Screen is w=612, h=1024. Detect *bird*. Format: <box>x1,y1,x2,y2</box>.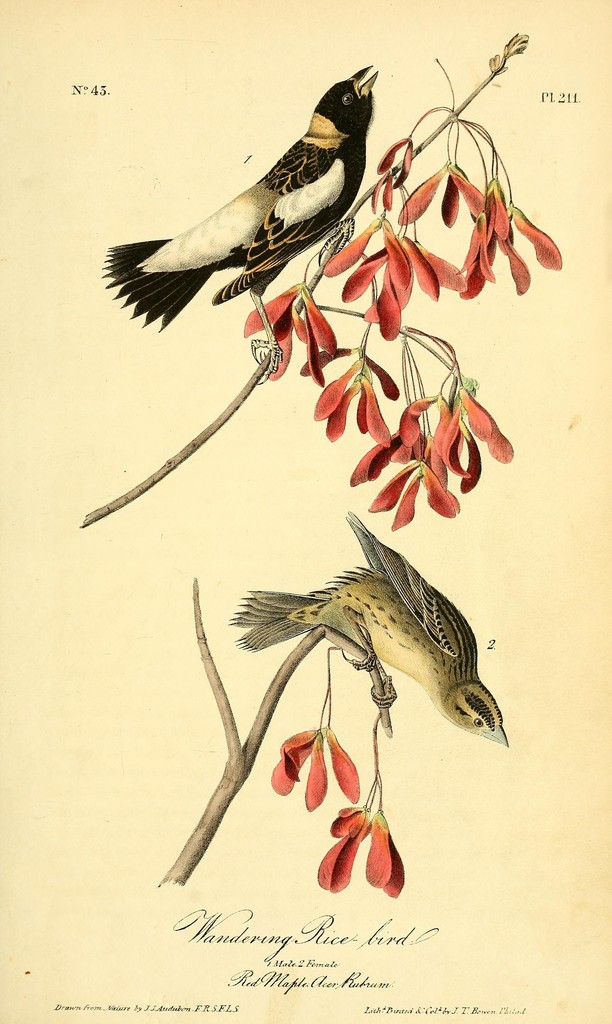
<box>226,511,508,742</box>.
